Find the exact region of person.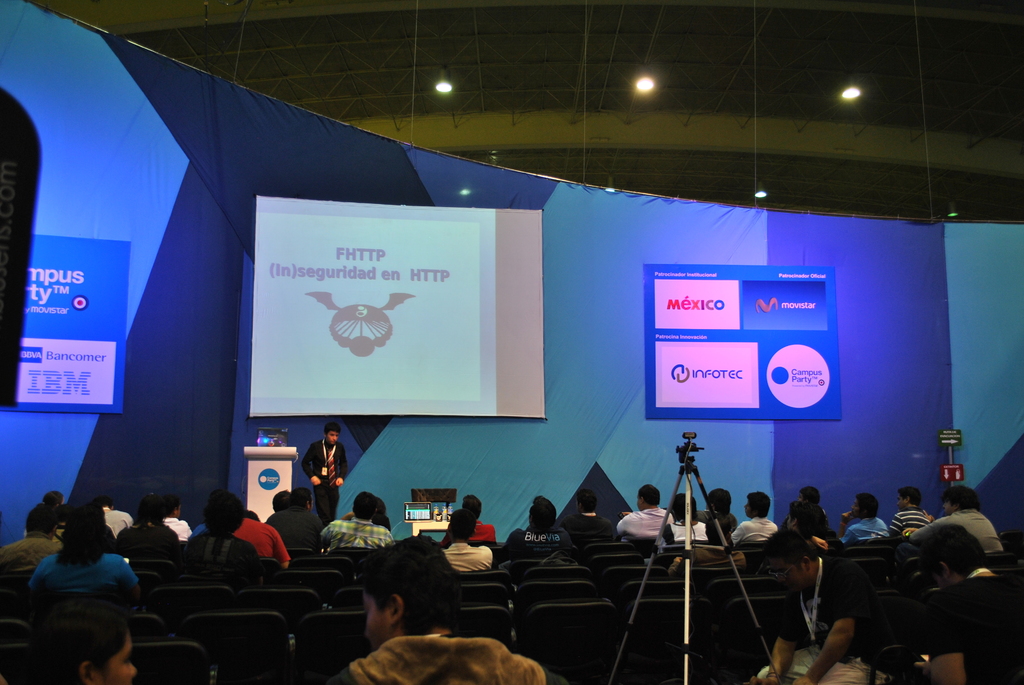
Exact region: l=613, t=484, r=677, b=540.
